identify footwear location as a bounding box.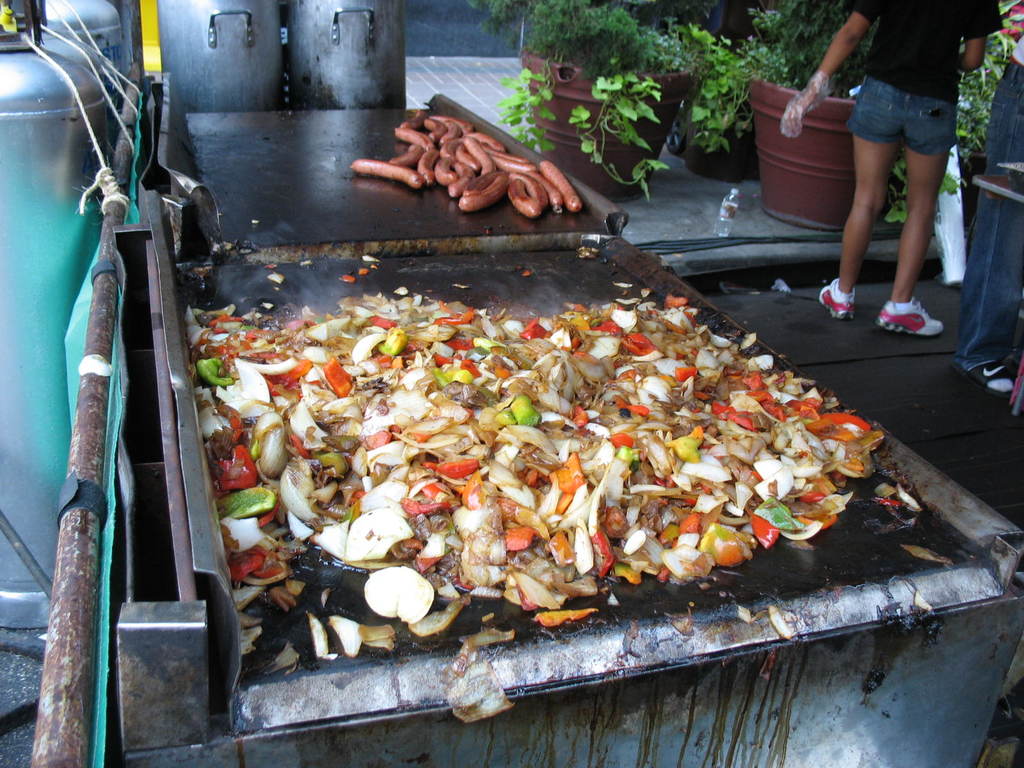
Rect(956, 363, 1012, 396).
